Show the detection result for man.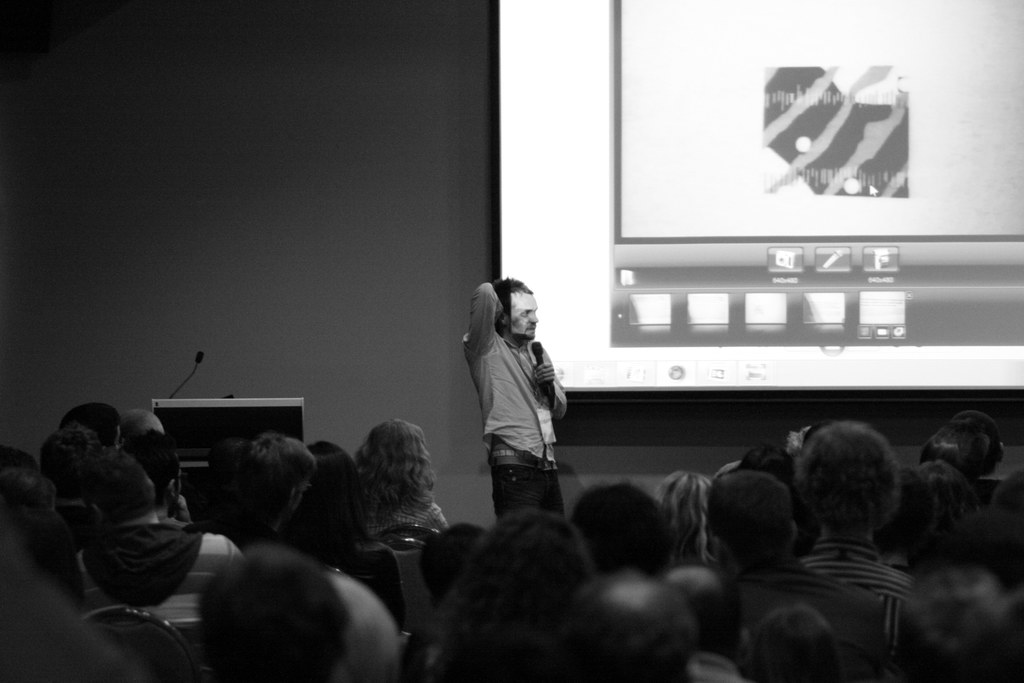
<box>74,453,252,623</box>.
